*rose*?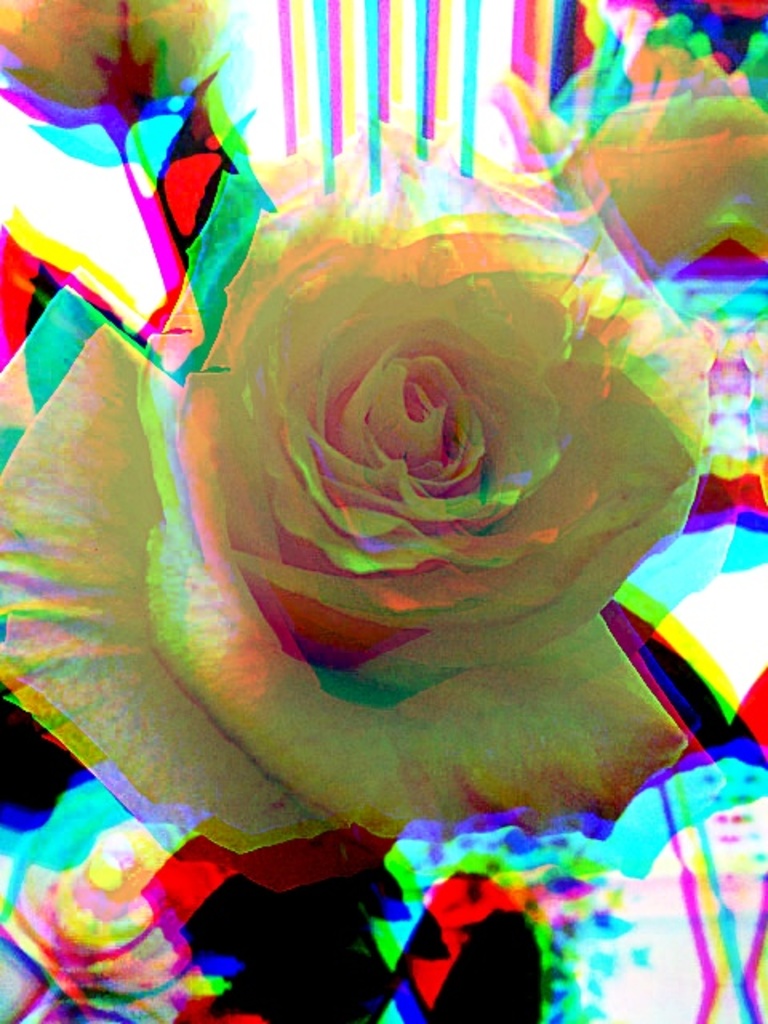
0, 778, 230, 1022
